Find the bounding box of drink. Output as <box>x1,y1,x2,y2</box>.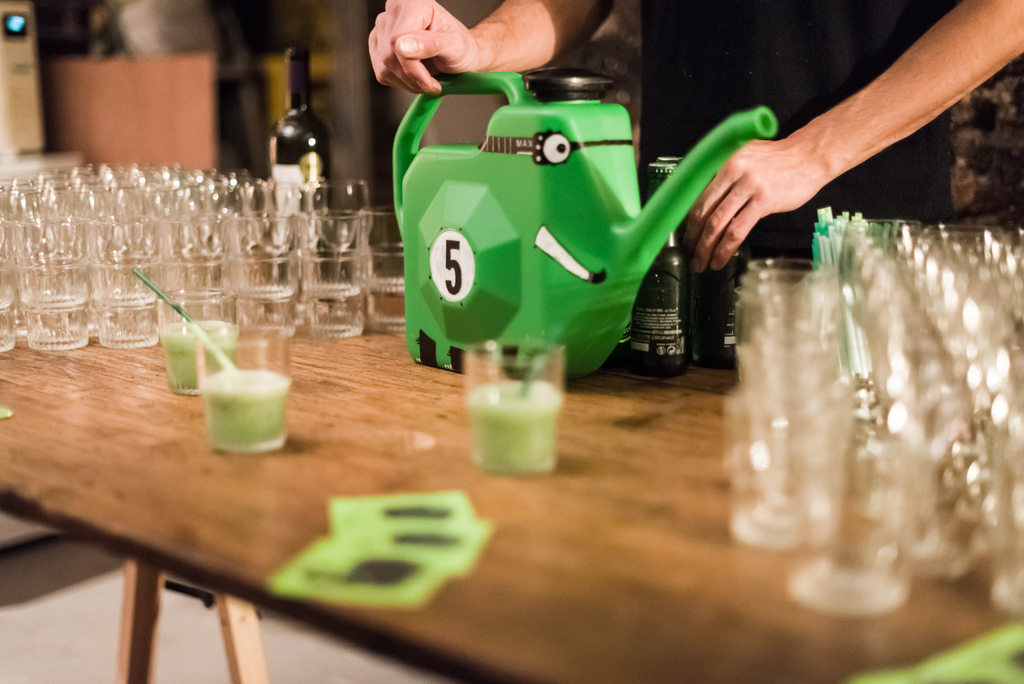
<box>159,322,241,396</box>.
